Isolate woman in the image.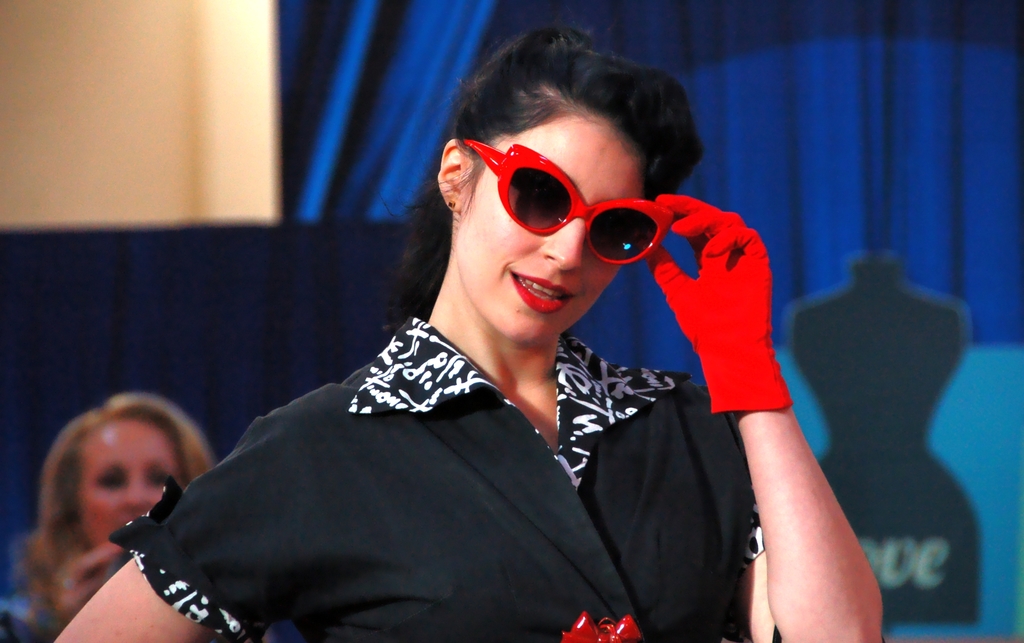
Isolated region: [15, 397, 210, 622].
